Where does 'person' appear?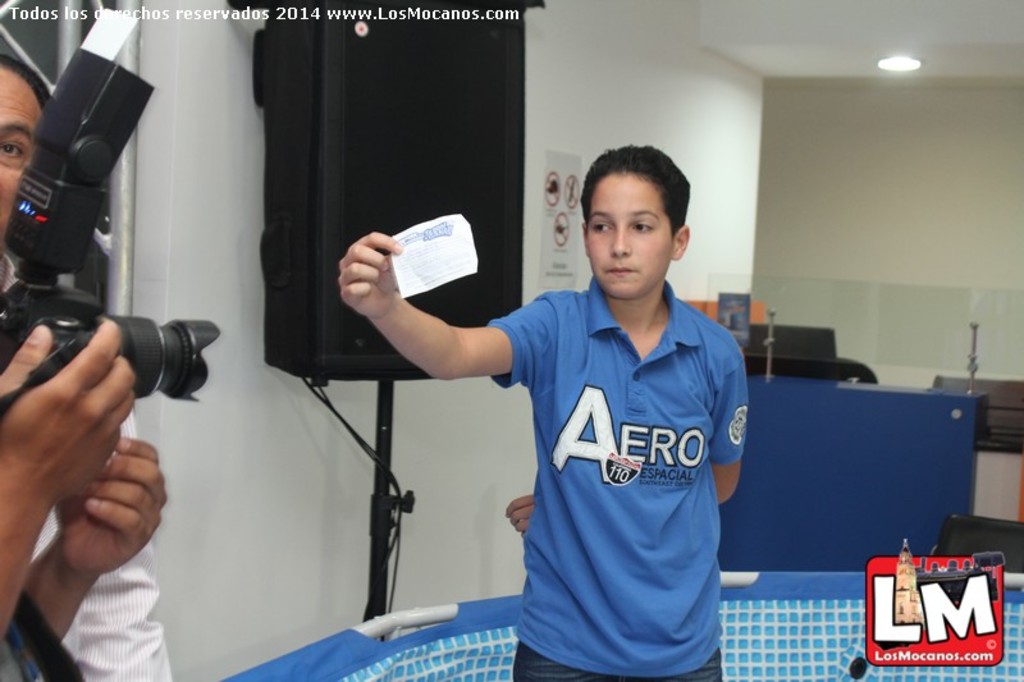
Appears at Rect(0, 44, 182, 681).
